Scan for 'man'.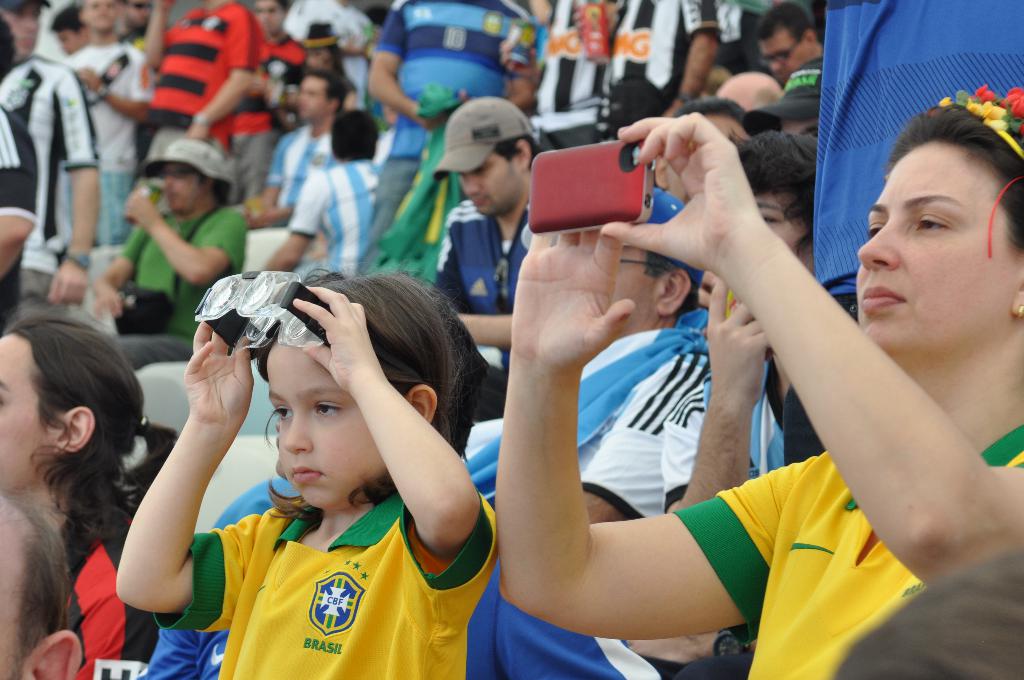
Scan result: BBox(79, 127, 252, 376).
